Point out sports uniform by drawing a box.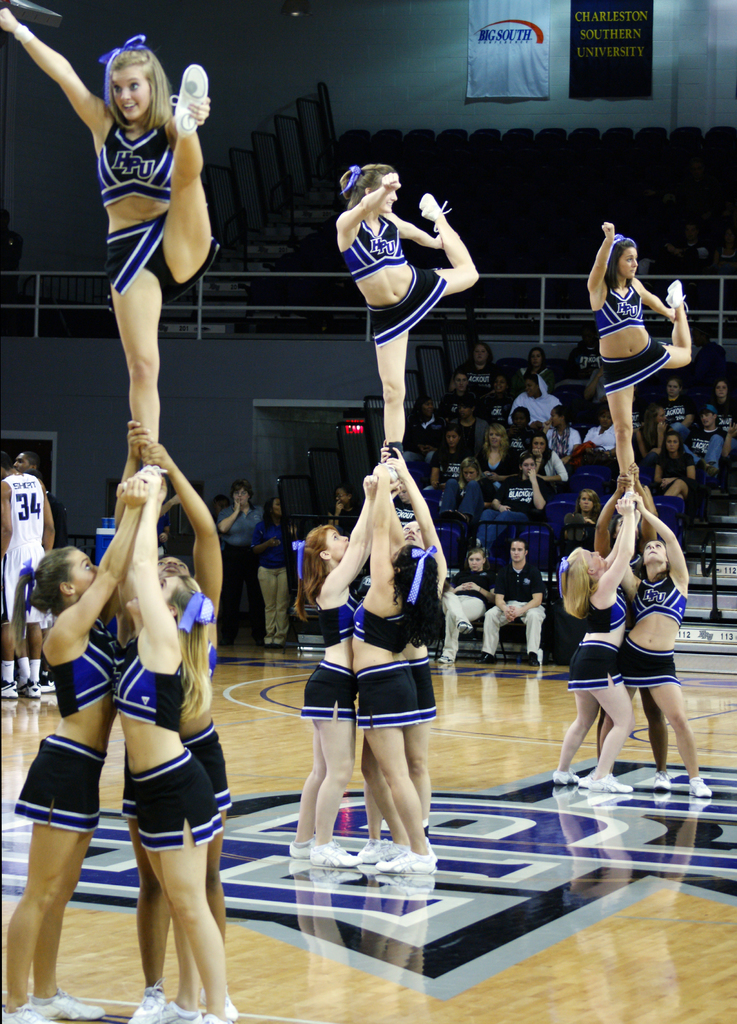
x1=594 y1=330 x2=674 y2=388.
